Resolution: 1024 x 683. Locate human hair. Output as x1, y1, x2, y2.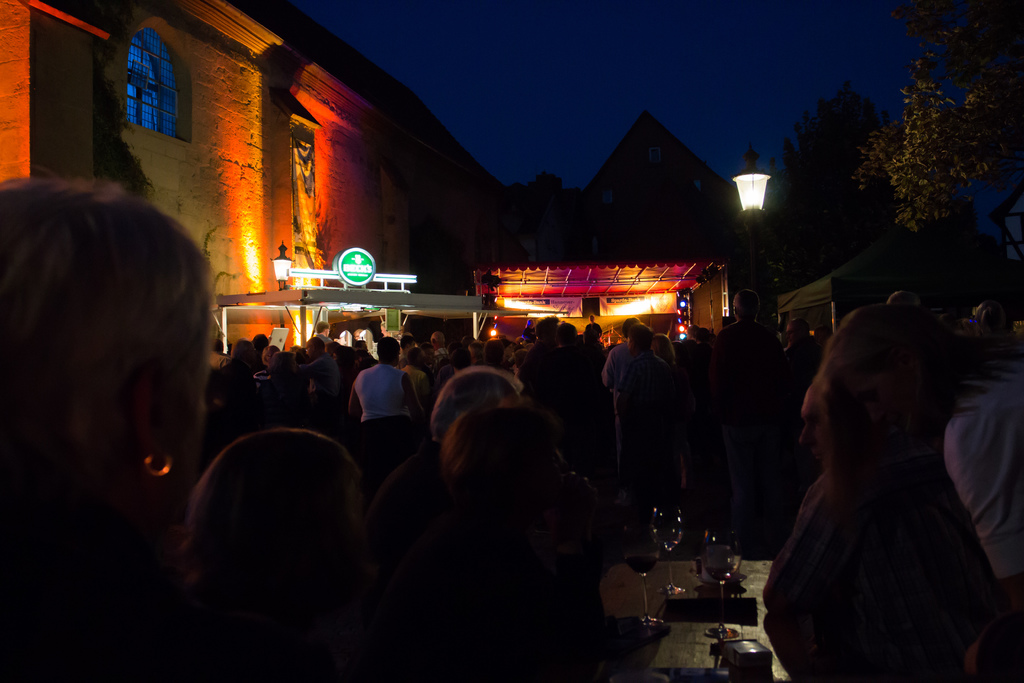
18, 165, 211, 484.
